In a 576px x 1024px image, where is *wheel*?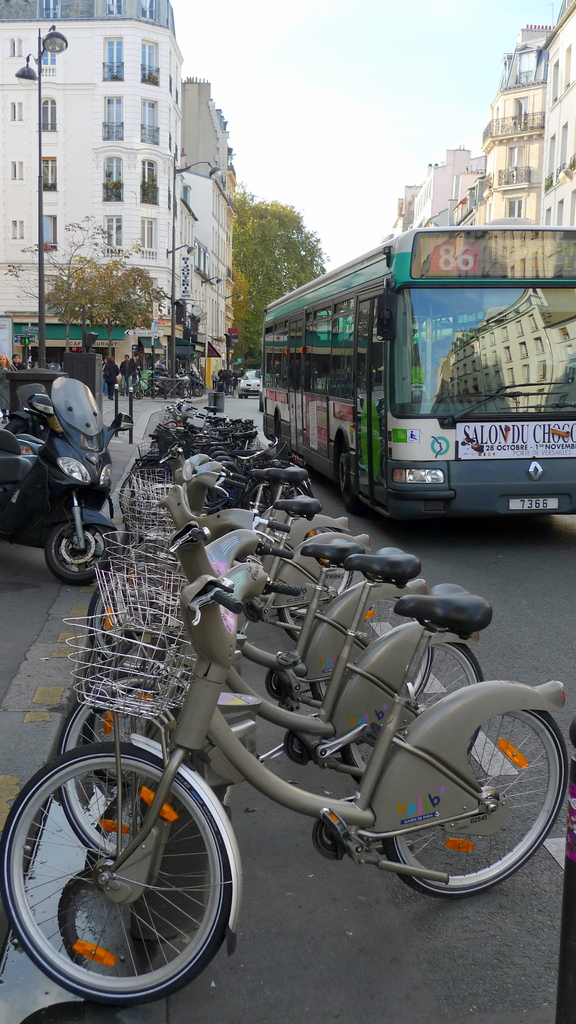
<bbox>190, 383, 204, 396</bbox>.
